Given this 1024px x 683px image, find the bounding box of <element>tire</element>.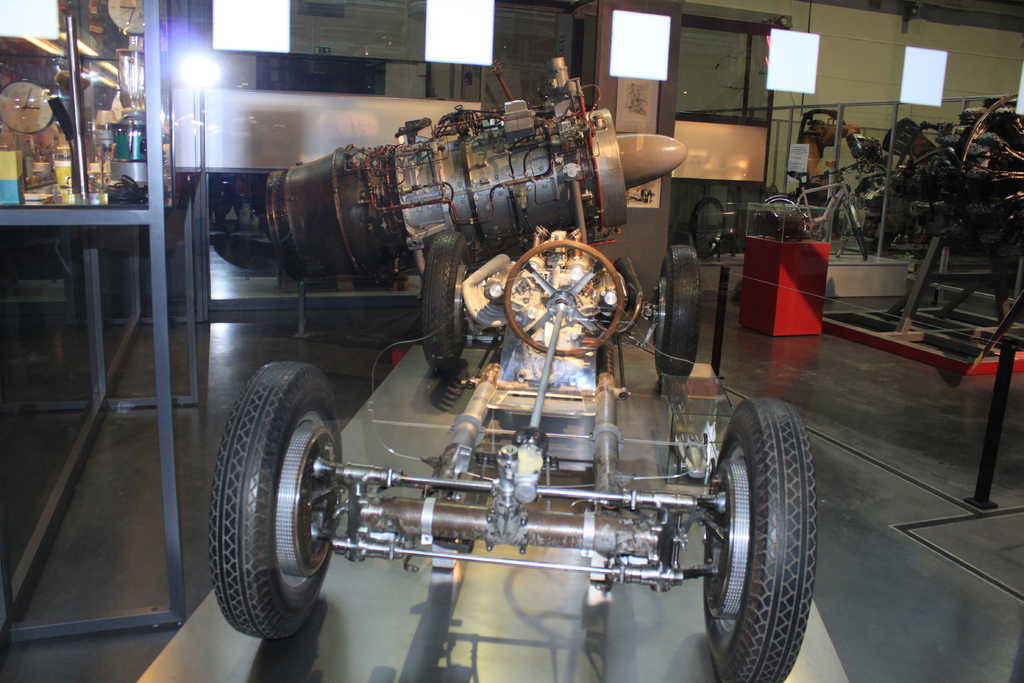
[left=842, top=195, right=879, bottom=264].
